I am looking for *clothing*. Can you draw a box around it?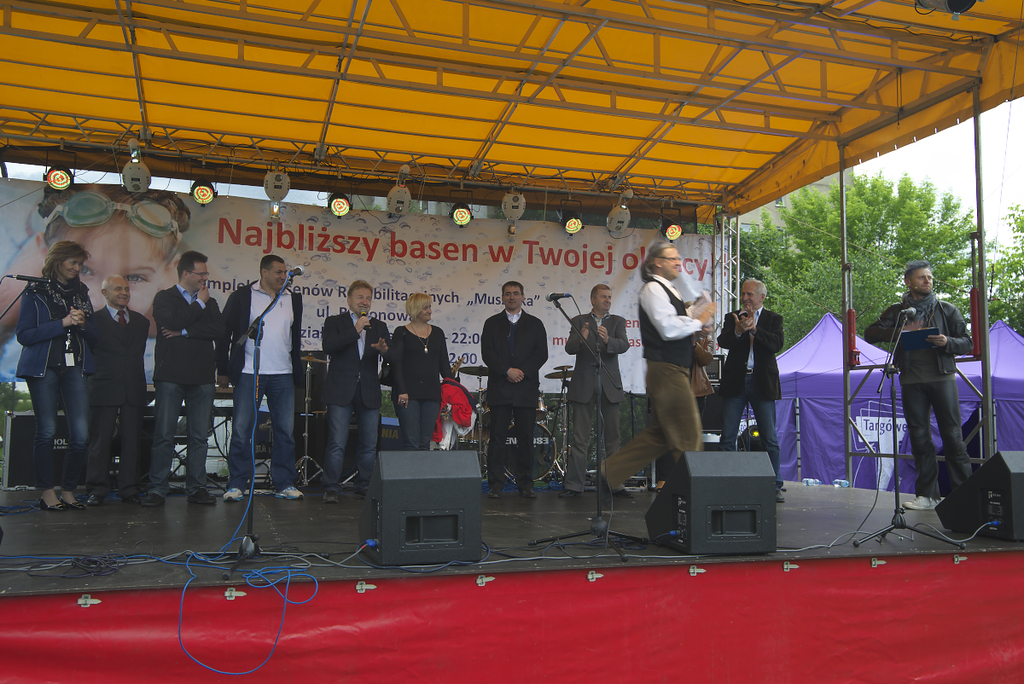
Sure, the bounding box is 212, 275, 300, 488.
